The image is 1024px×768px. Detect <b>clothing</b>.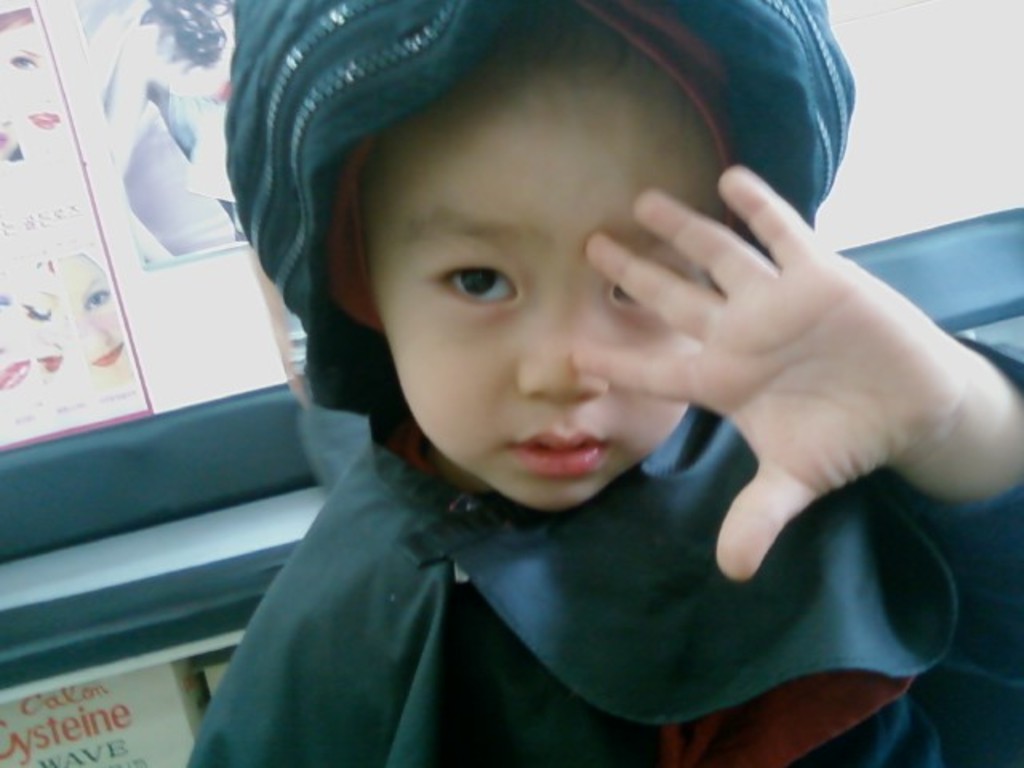
Detection: Rect(187, 0, 1019, 766).
